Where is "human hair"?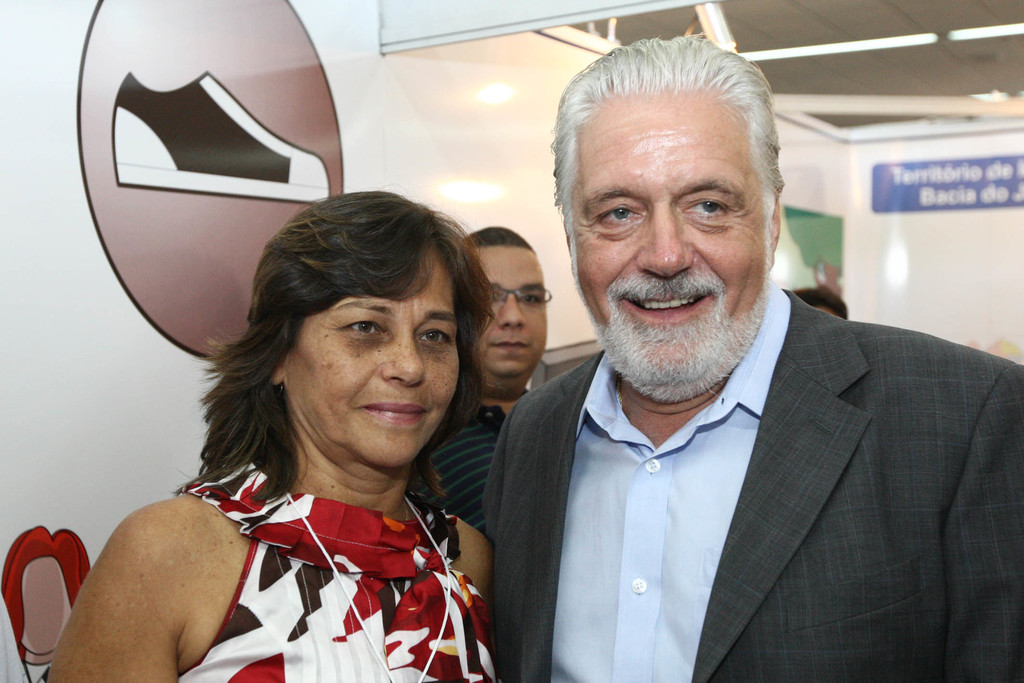
172, 190, 503, 506.
